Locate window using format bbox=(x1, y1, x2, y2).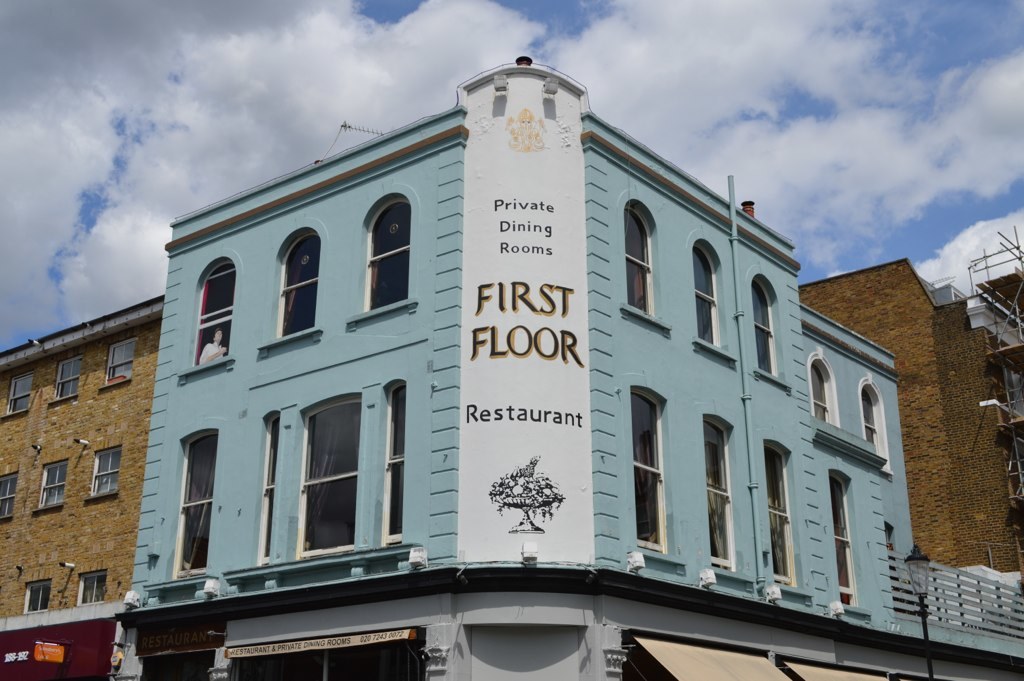
bbox=(104, 339, 139, 388).
